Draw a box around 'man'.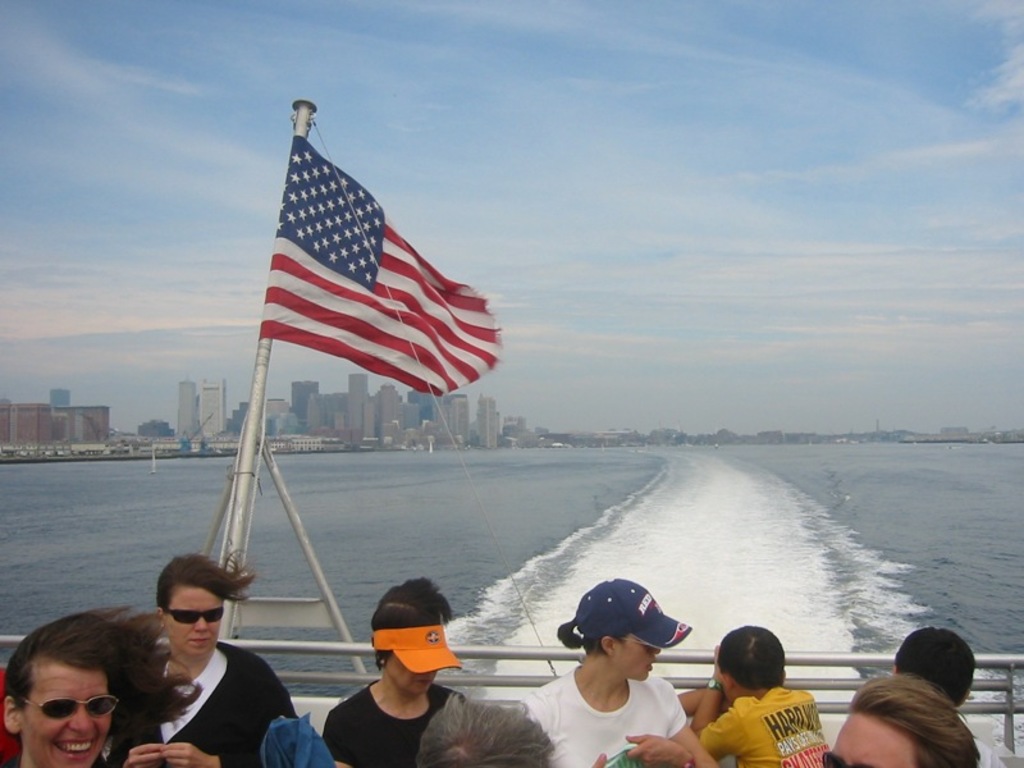
select_region(873, 630, 1023, 767).
